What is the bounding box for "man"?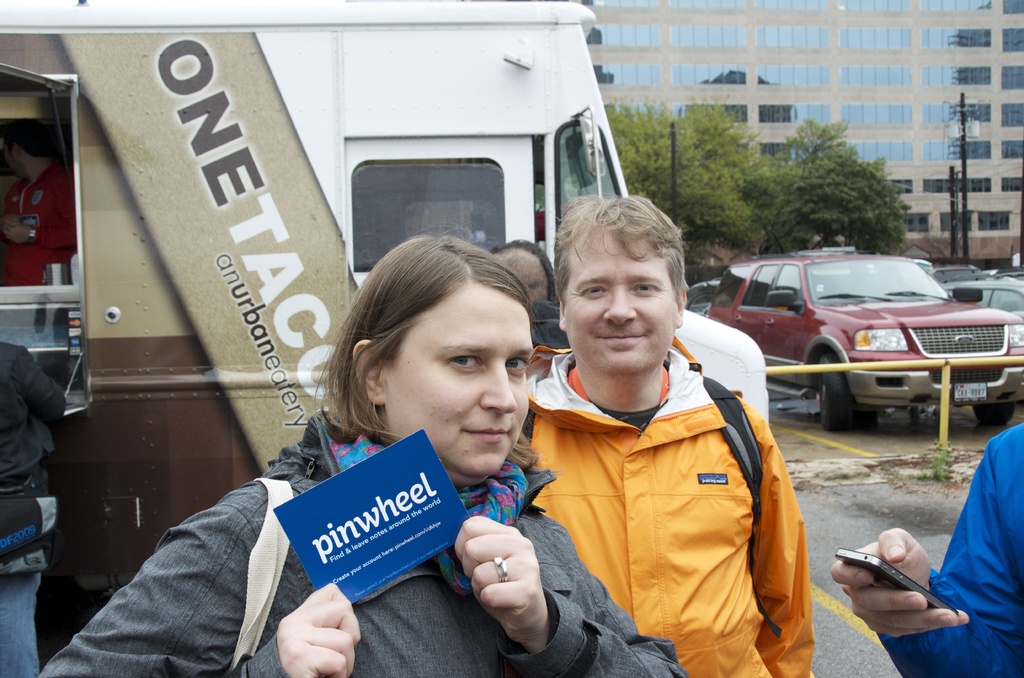
x1=827, y1=408, x2=1023, y2=677.
